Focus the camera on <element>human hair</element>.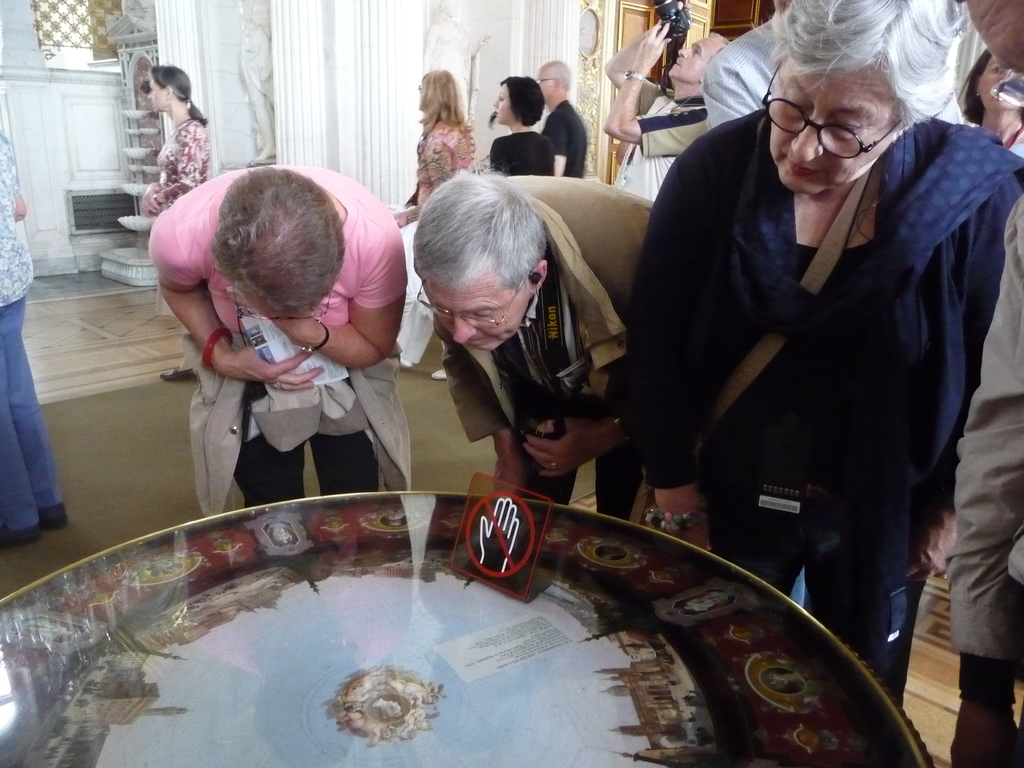
Focus region: (x1=779, y1=0, x2=976, y2=188).
